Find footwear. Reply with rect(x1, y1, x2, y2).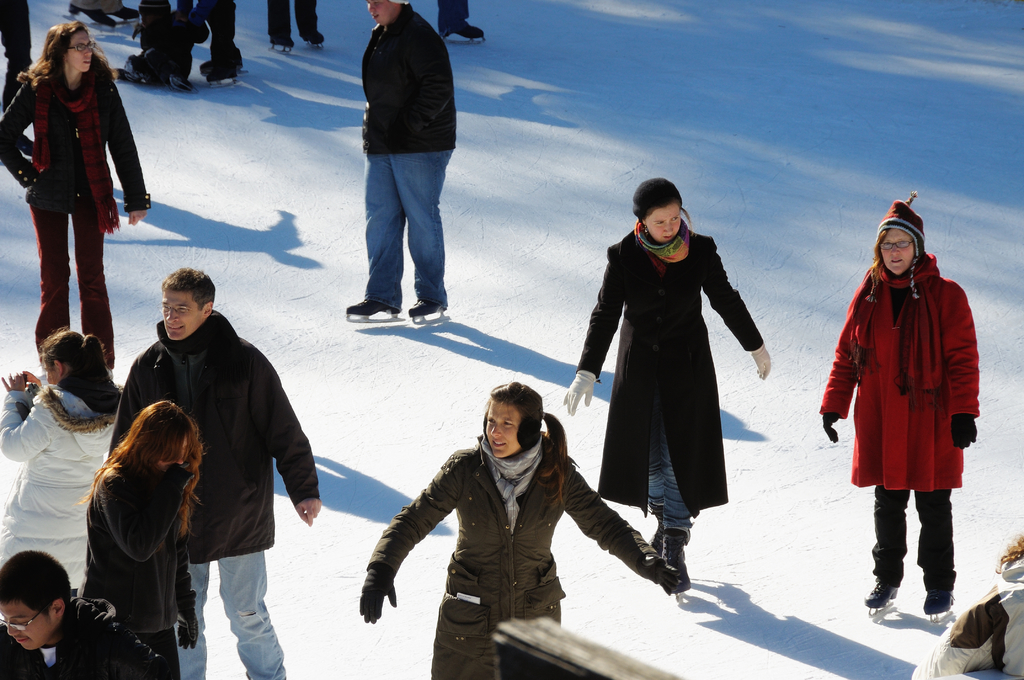
rect(862, 577, 899, 611).
